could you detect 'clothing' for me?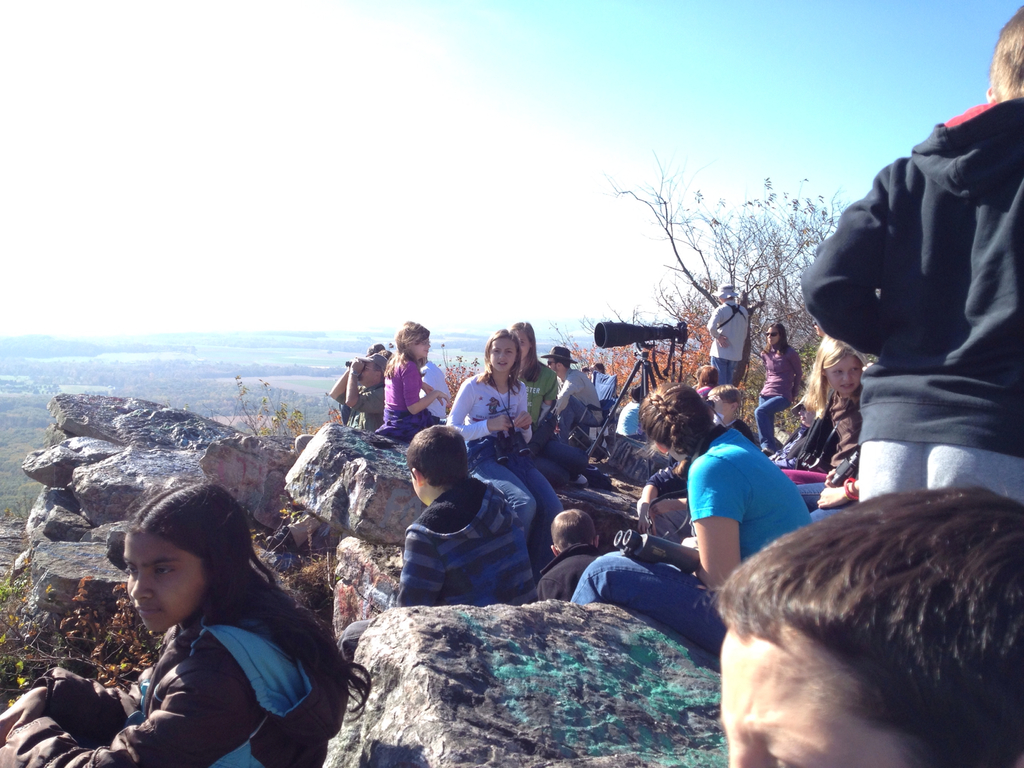
Detection result: select_region(749, 345, 803, 448).
